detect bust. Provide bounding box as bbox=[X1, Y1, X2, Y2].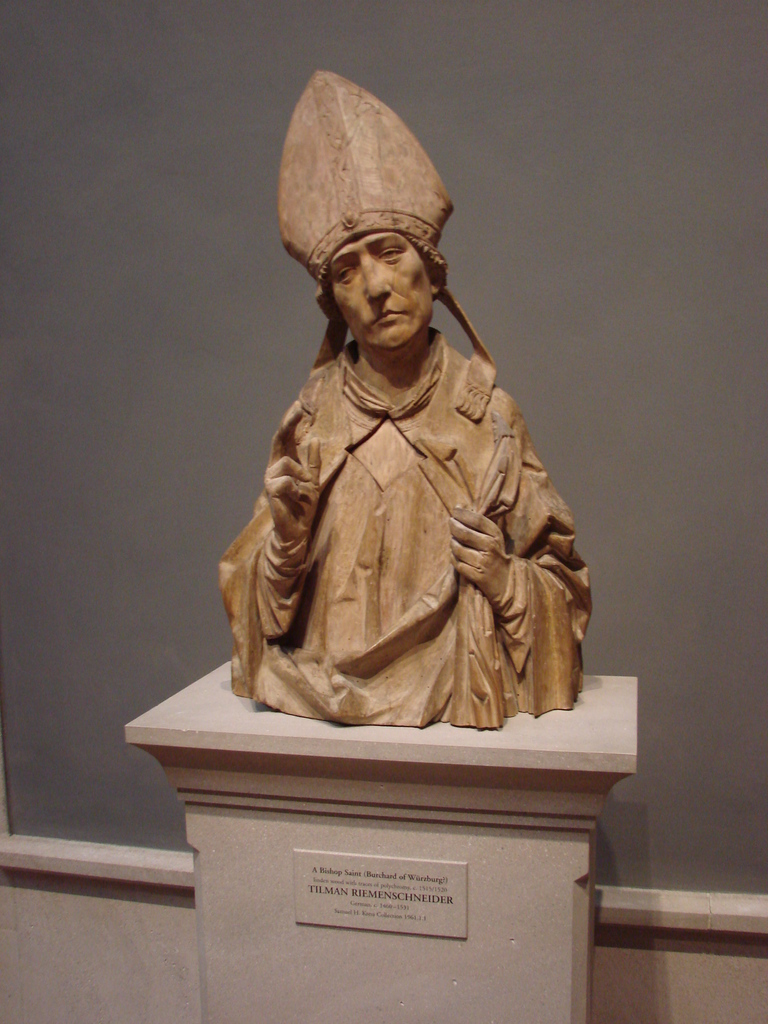
bbox=[212, 72, 593, 728].
